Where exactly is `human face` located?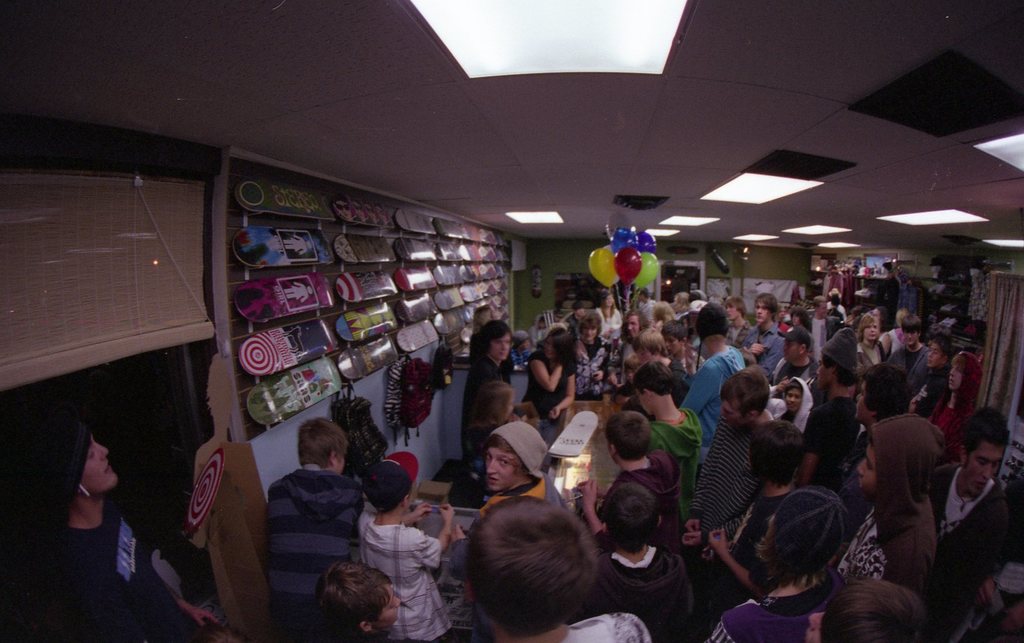
Its bounding box is BBox(854, 438, 881, 494).
